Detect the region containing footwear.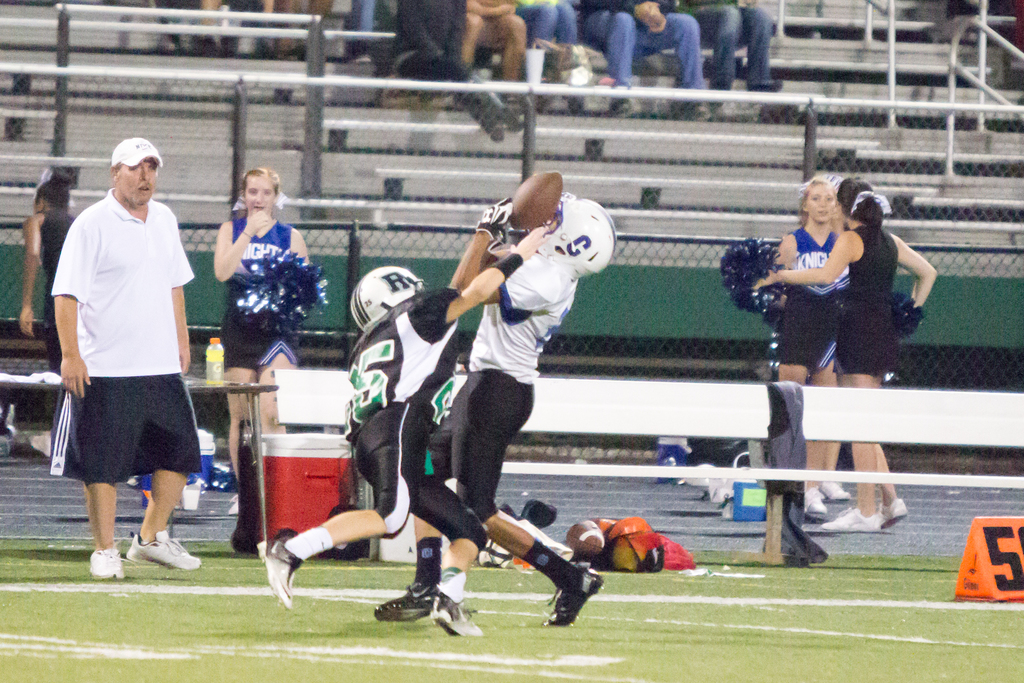
bbox=[228, 496, 241, 516].
